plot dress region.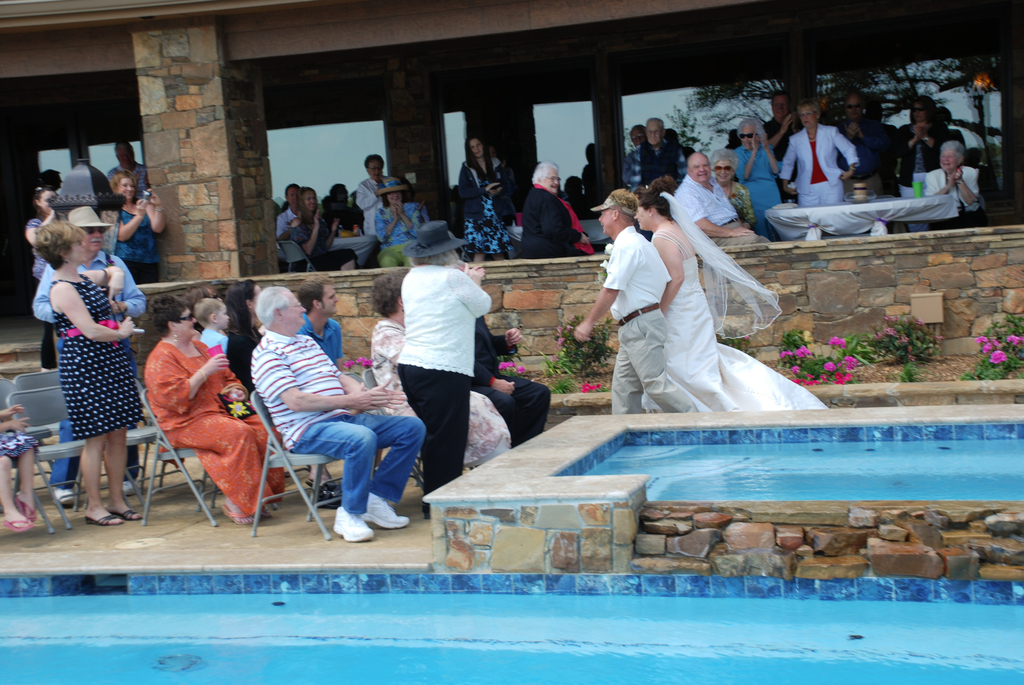
Plotted at bbox=(145, 336, 288, 516).
